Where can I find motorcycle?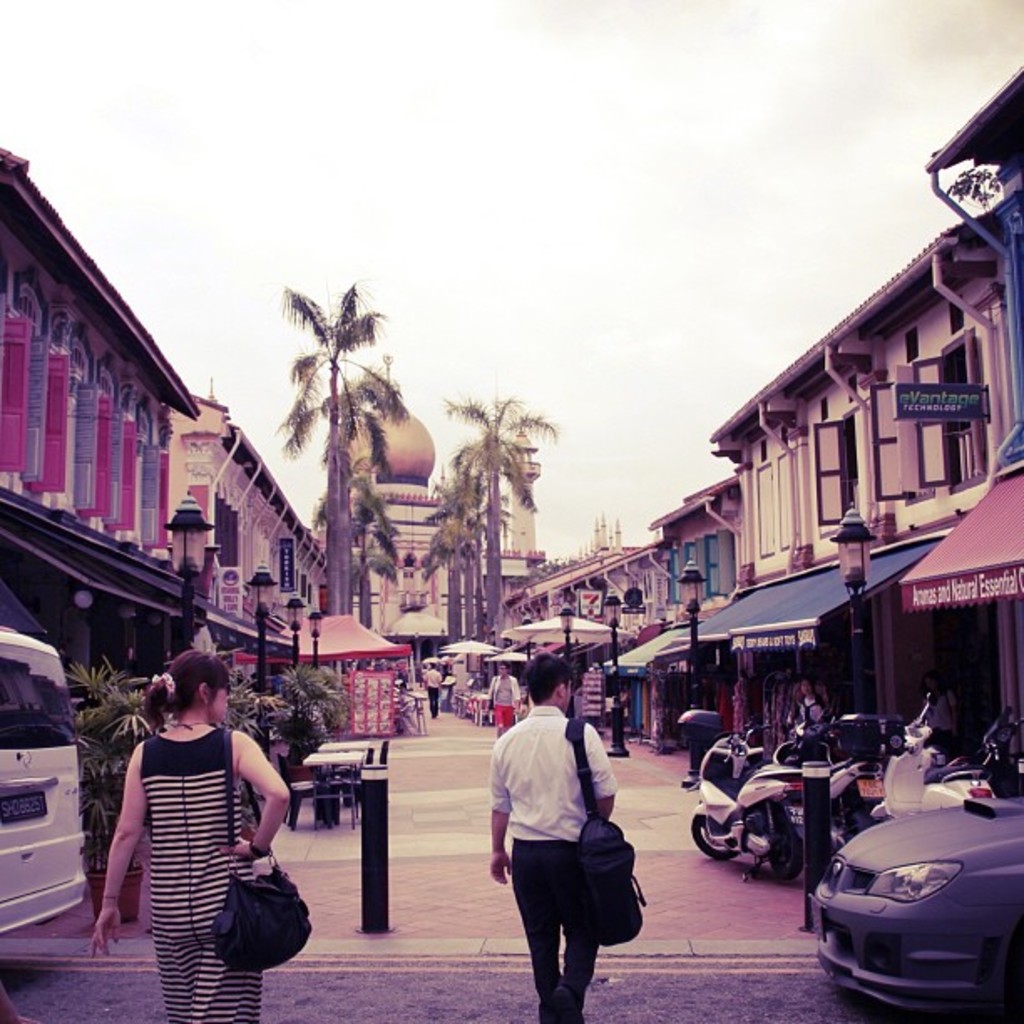
You can find it at BBox(684, 711, 808, 878).
